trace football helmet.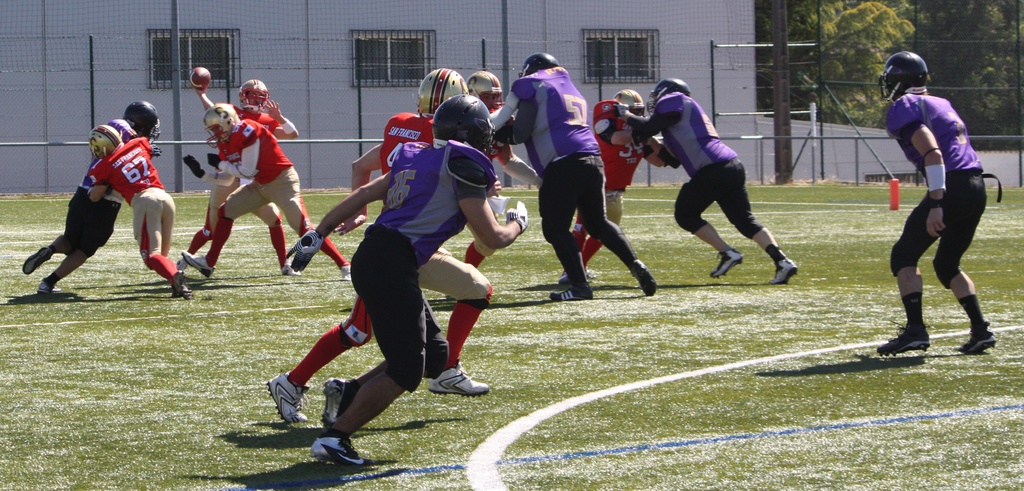
Traced to (468, 68, 504, 110).
